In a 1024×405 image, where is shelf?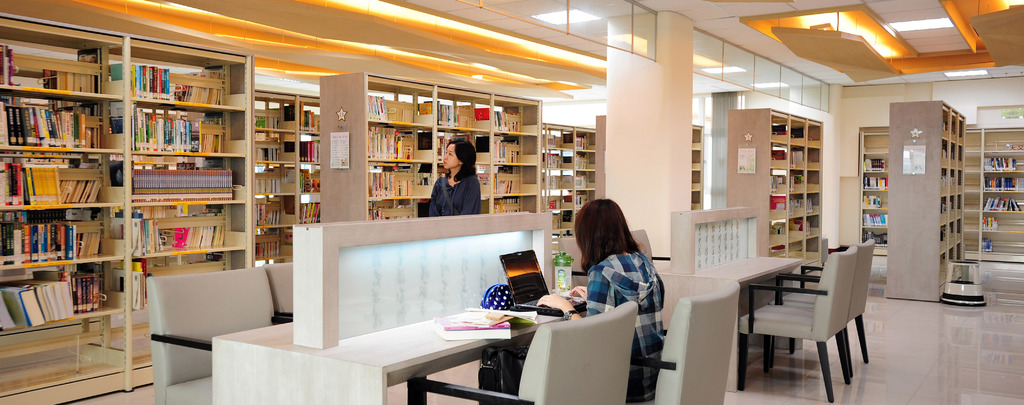
Rect(771, 199, 790, 221).
